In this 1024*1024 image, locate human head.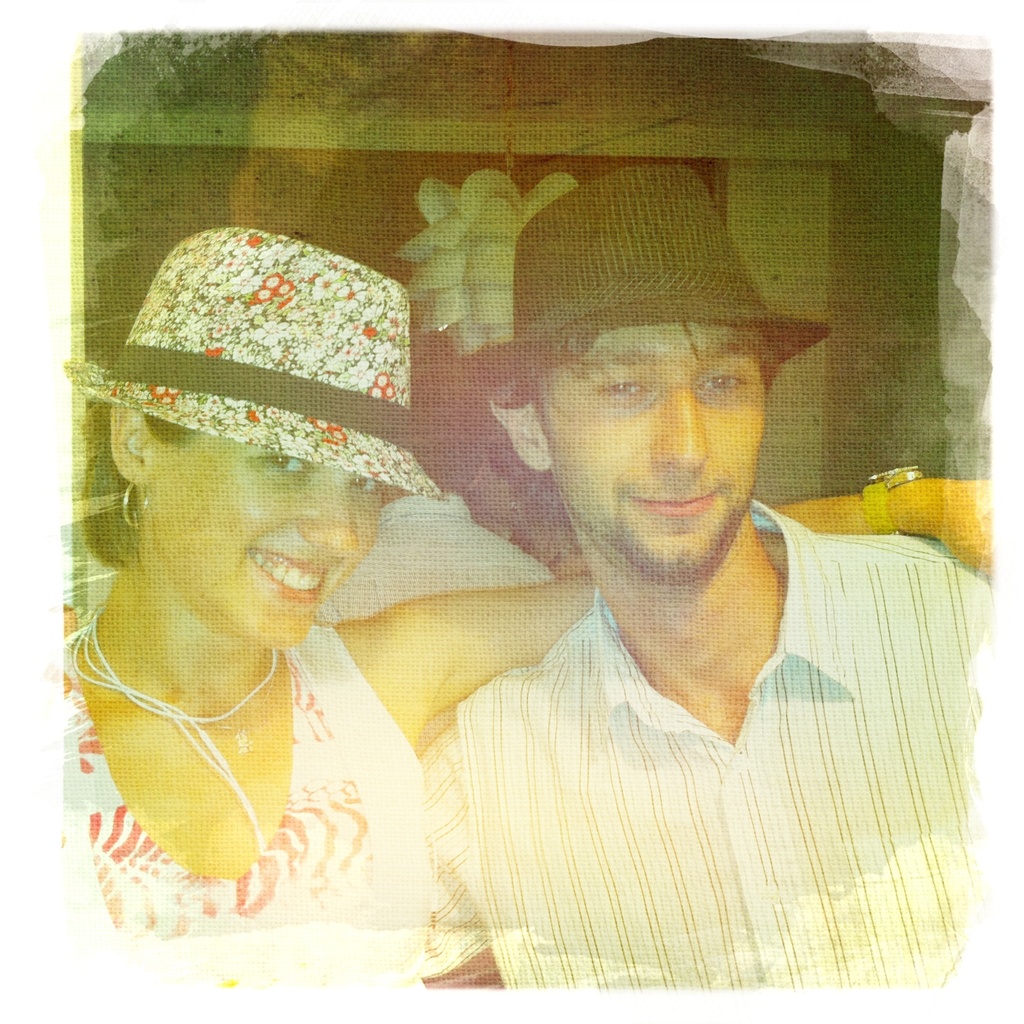
Bounding box: <region>495, 268, 839, 583</region>.
